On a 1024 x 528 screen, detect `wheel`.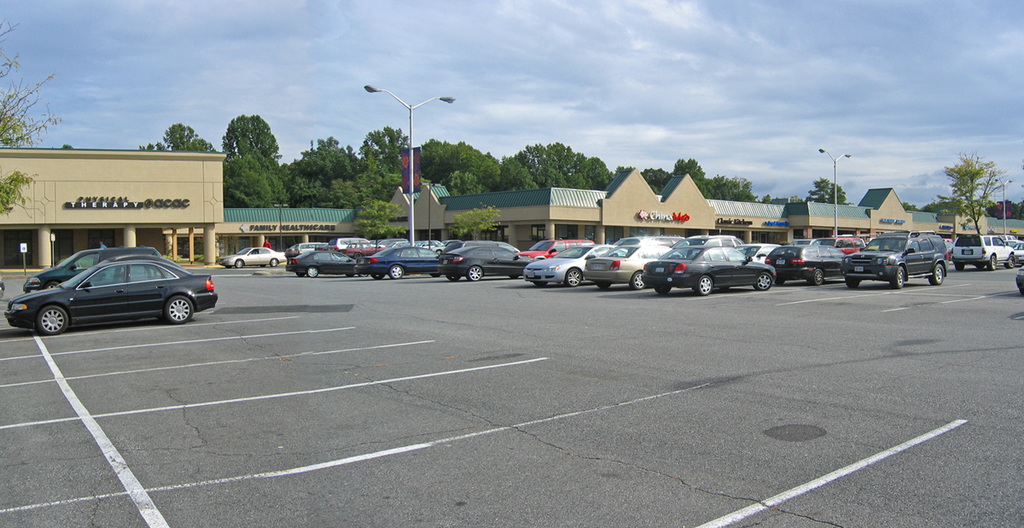
bbox=[929, 265, 944, 286].
